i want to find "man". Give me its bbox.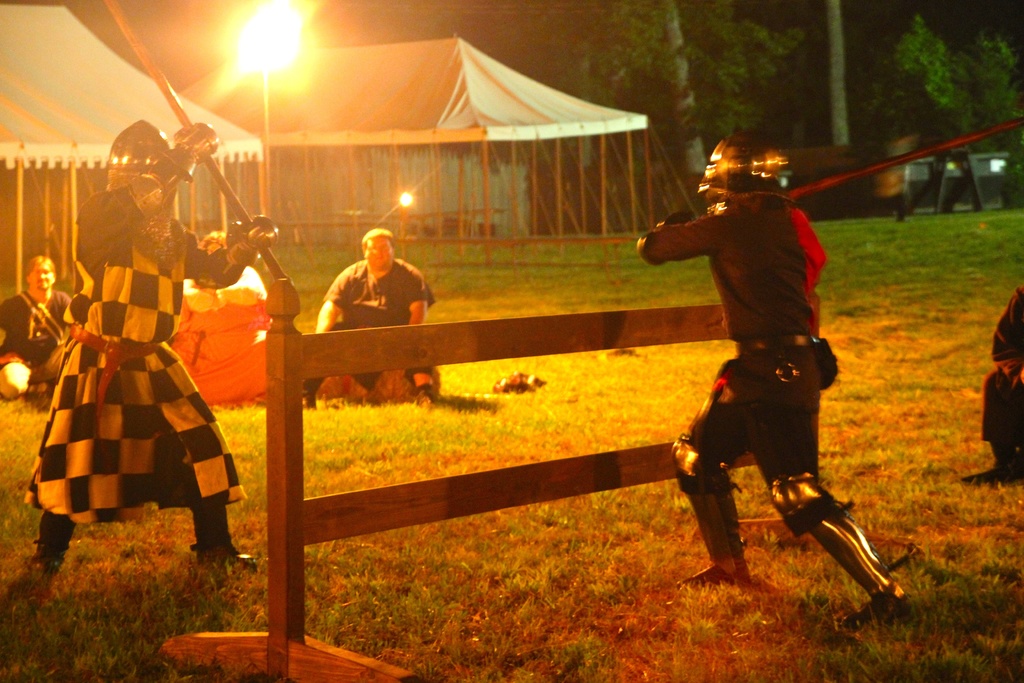
crop(26, 115, 274, 579).
